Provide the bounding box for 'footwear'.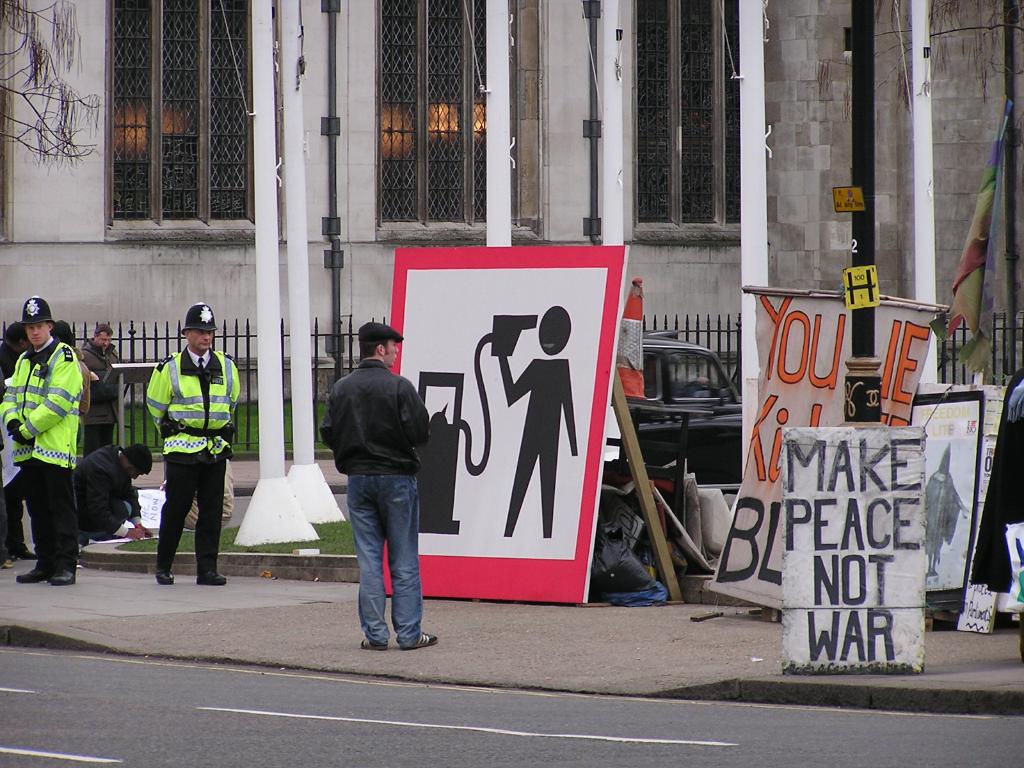
locate(360, 636, 387, 653).
